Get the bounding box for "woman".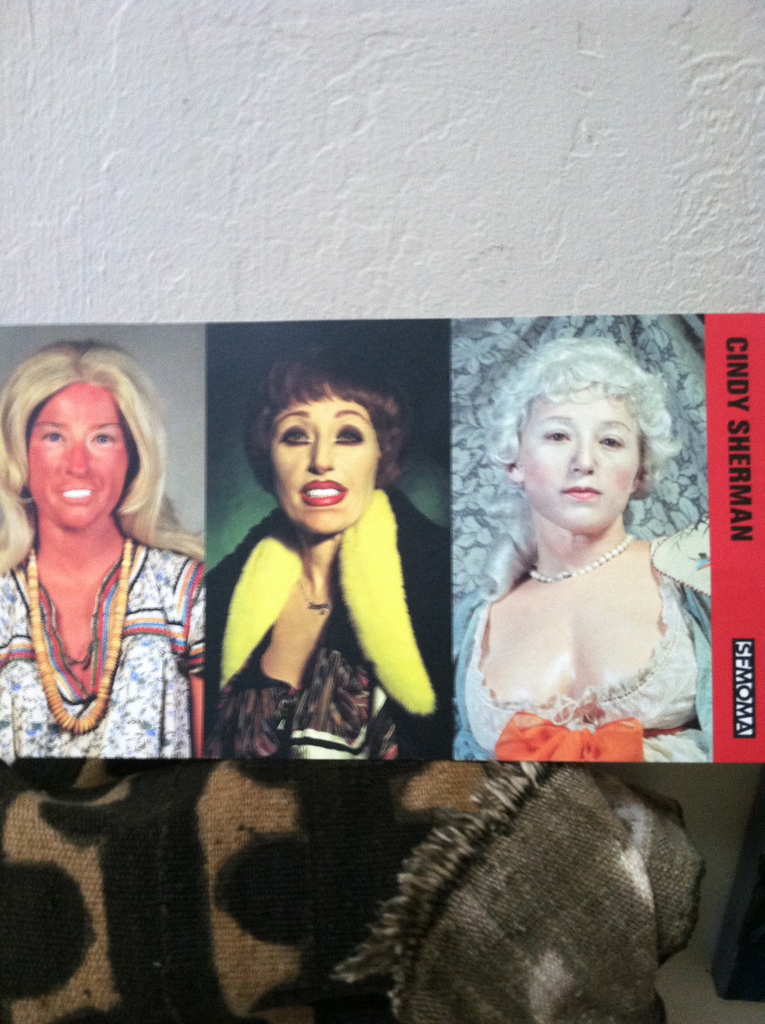
207:347:453:756.
